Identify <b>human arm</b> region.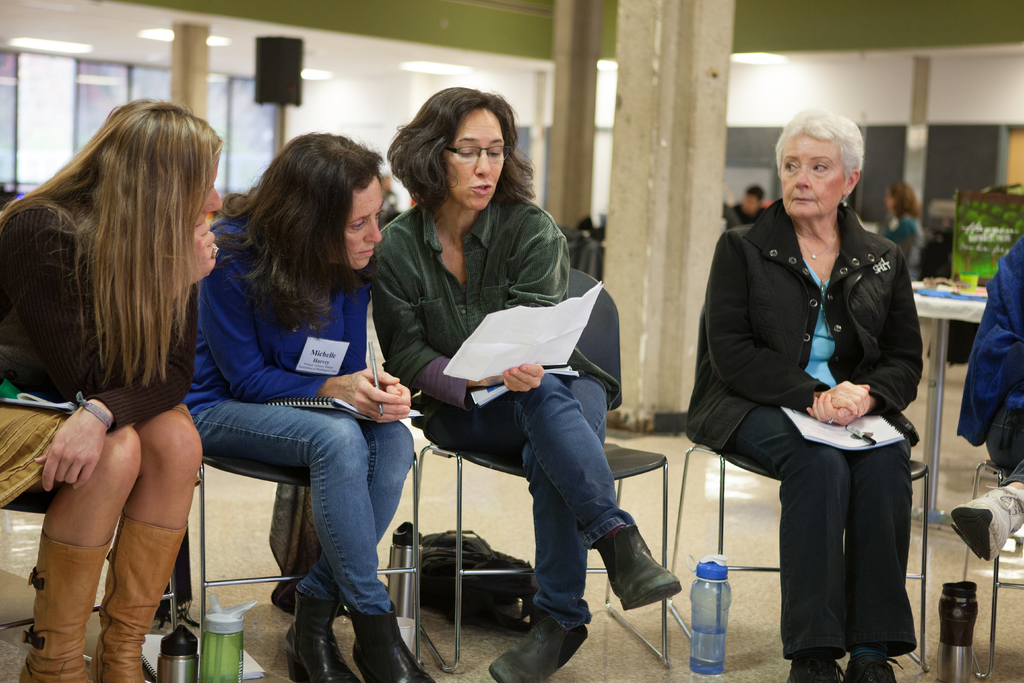
Region: Rect(488, 210, 572, 400).
